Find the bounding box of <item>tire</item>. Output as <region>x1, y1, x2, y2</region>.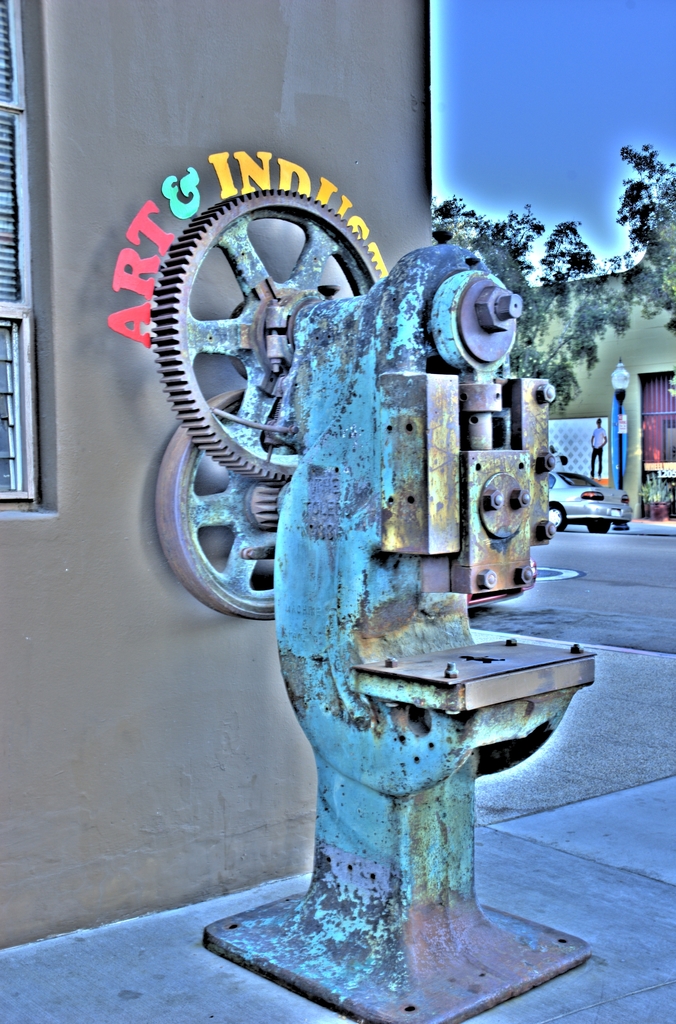
<region>545, 508, 569, 534</region>.
